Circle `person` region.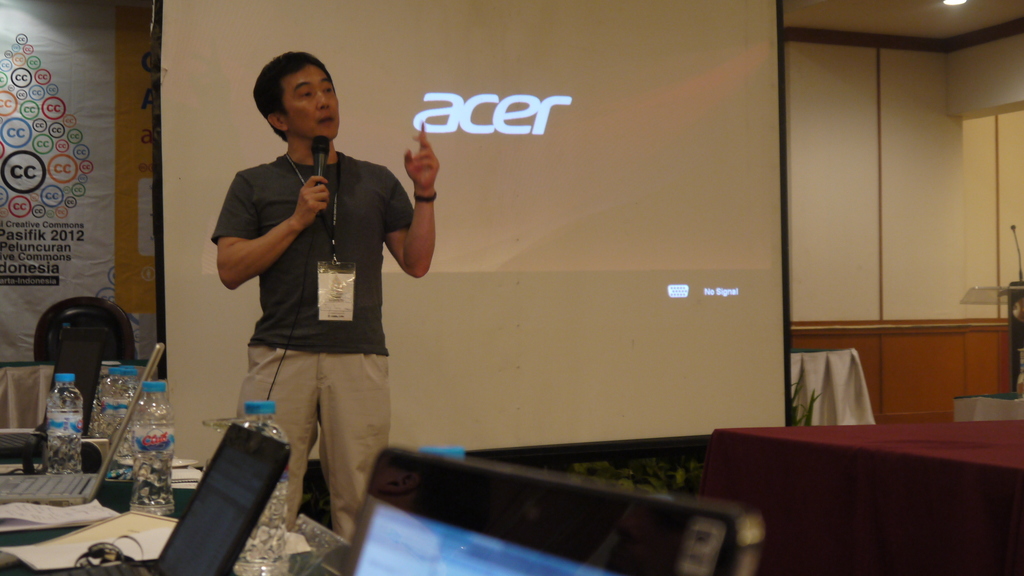
Region: {"left": 200, "top": 42, "right": 418, "bottom": 536}.
